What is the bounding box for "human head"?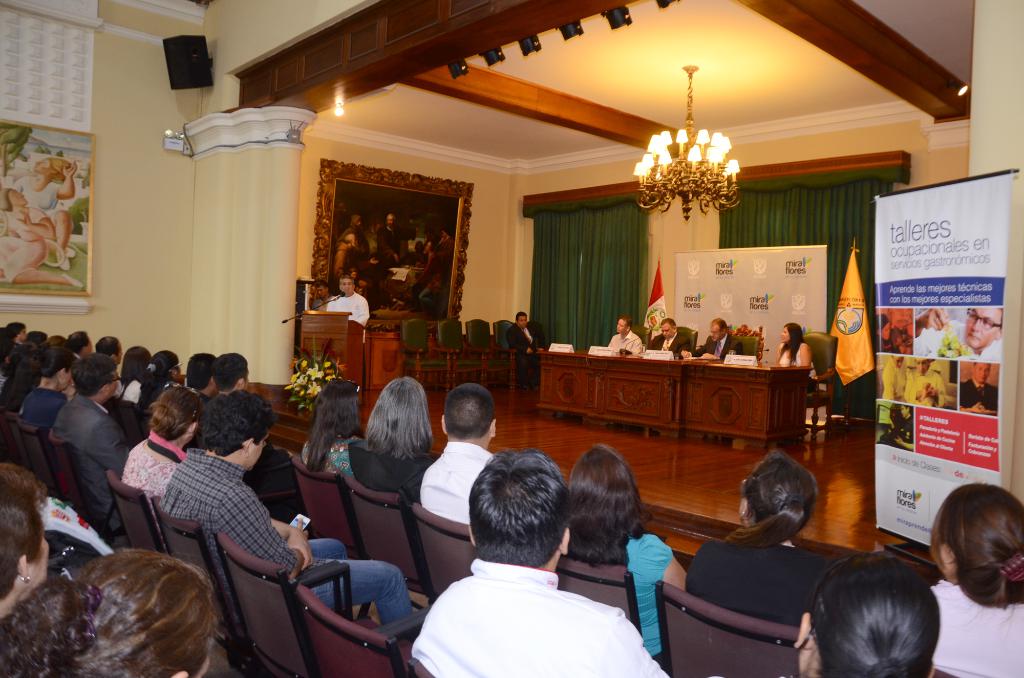
0:550:218:677.
